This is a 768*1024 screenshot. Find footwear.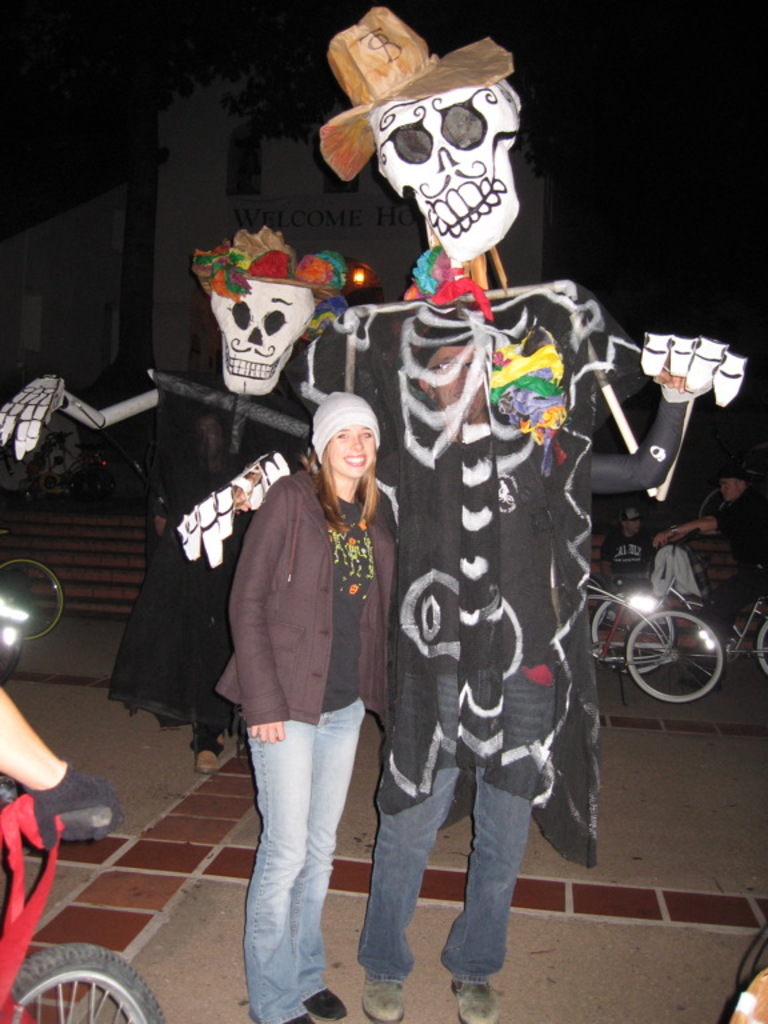
Bounding box: Rect(455, 973, 505, 1021).
